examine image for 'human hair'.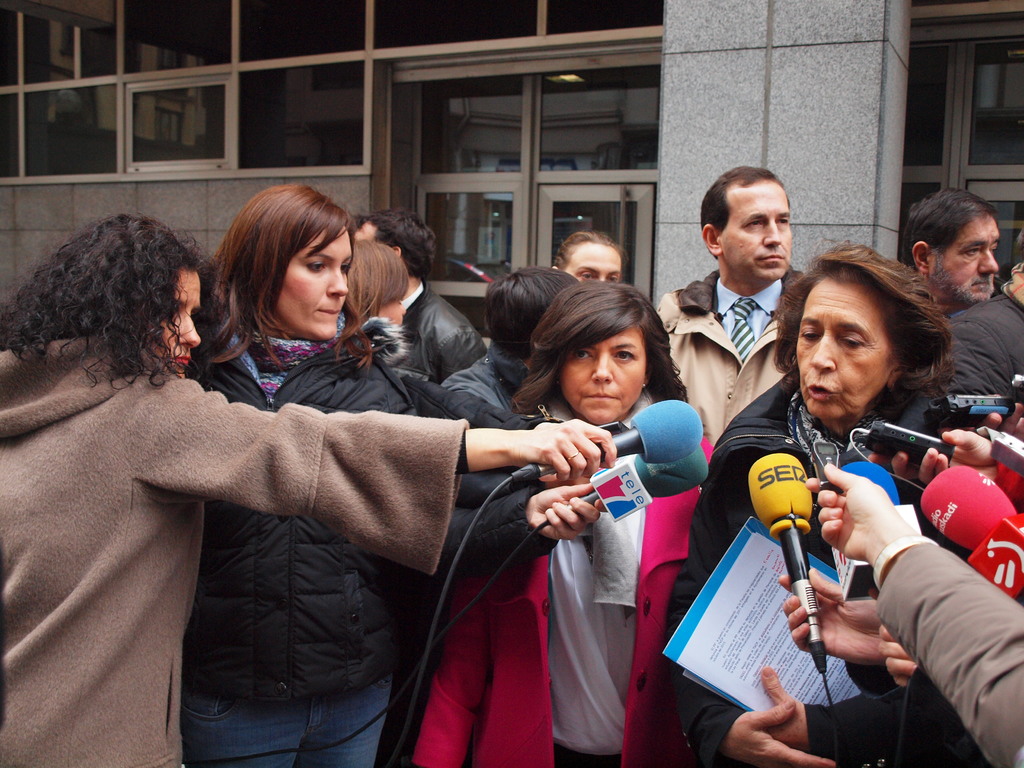
Examination result: bbox=[700, 163, 781, 249].
